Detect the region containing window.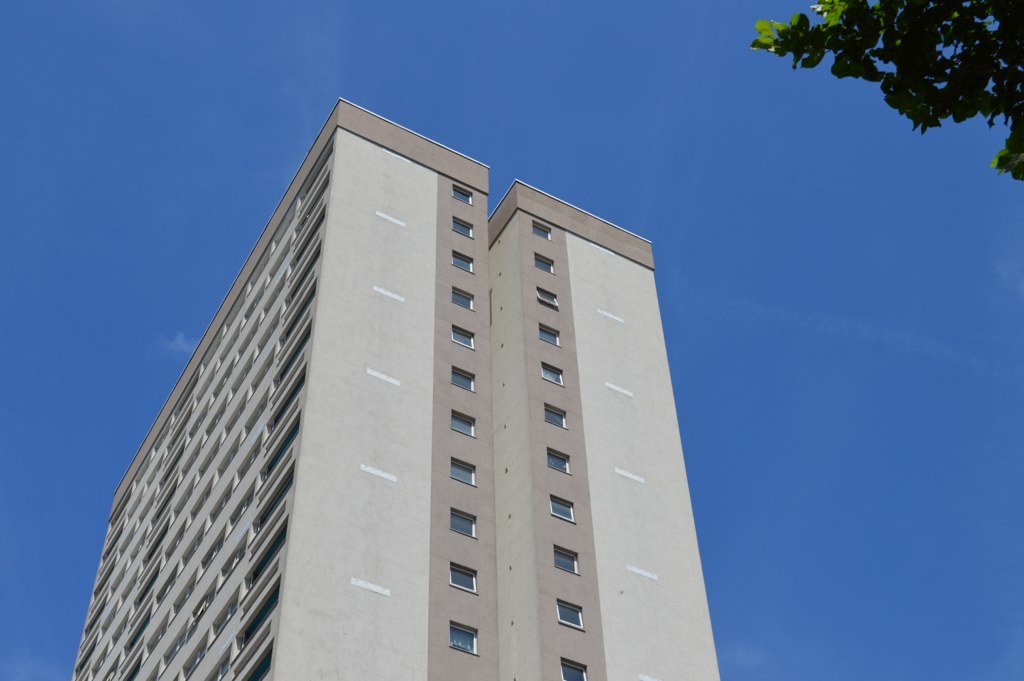
x1=533, y1=223, x2=552, y2=238.
